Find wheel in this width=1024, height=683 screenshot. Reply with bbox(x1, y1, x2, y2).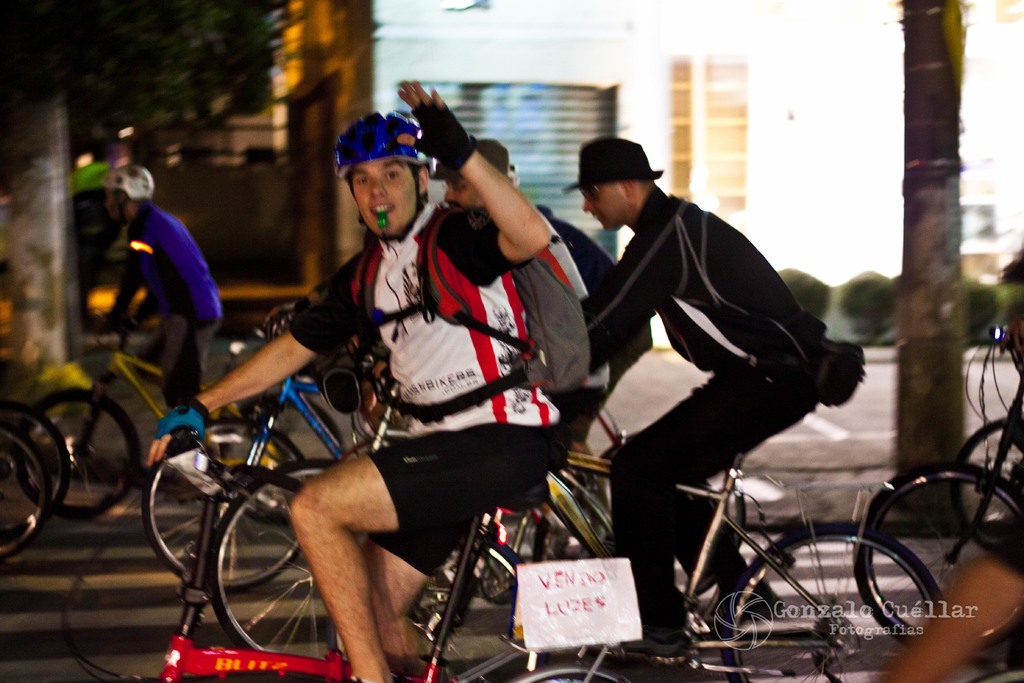
bbox(851, 466, 1023, 645).
